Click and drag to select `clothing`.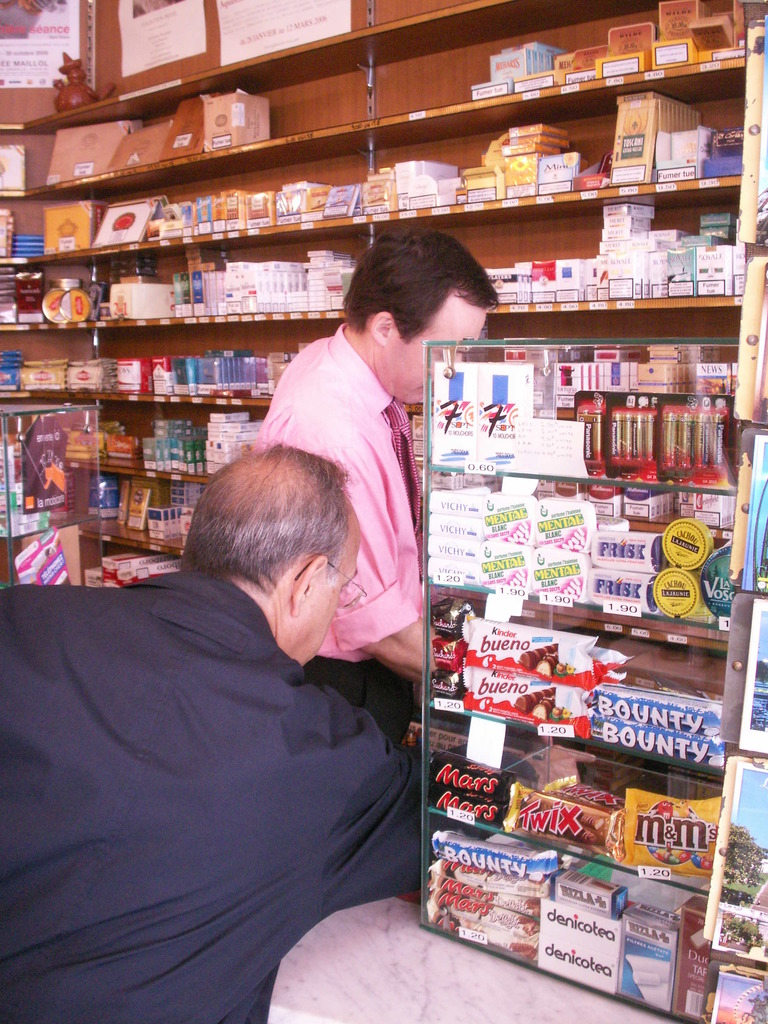
Selection: [x1=250, y1=323, x2=430, y2=705].
